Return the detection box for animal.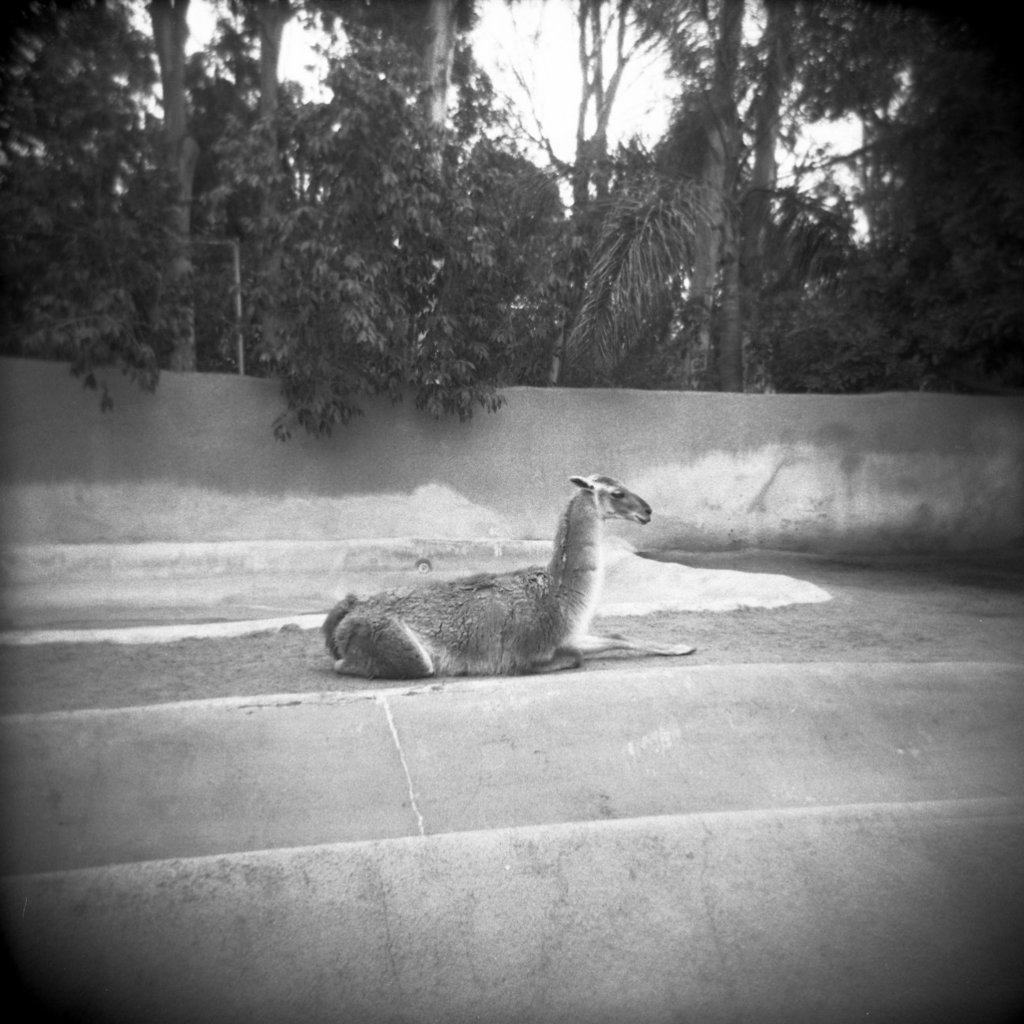
(x1=327, y1=475, x2=695, y2=680).
